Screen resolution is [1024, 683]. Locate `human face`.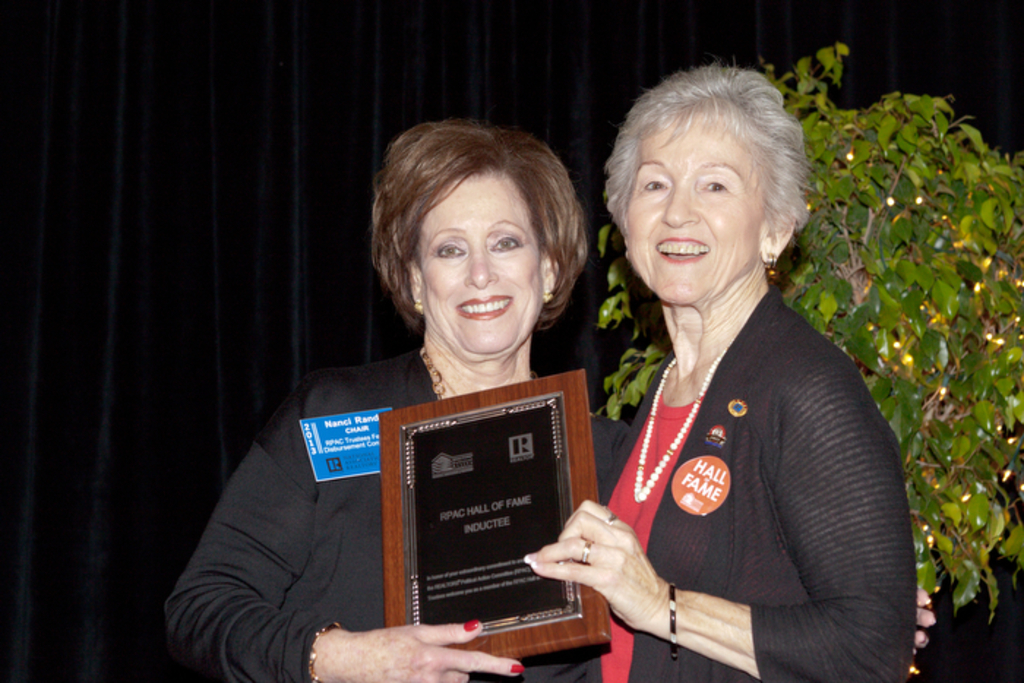
box(413, 173, 544, 355).
